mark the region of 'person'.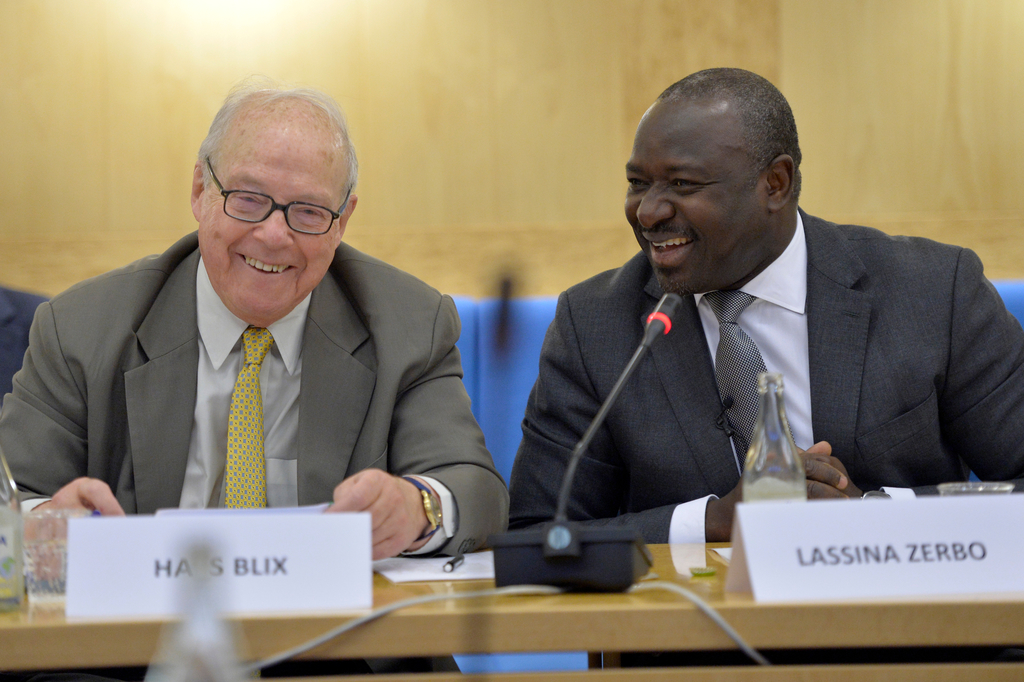
Region: (x1=495, y1=51, x2=1023, y2=545).
